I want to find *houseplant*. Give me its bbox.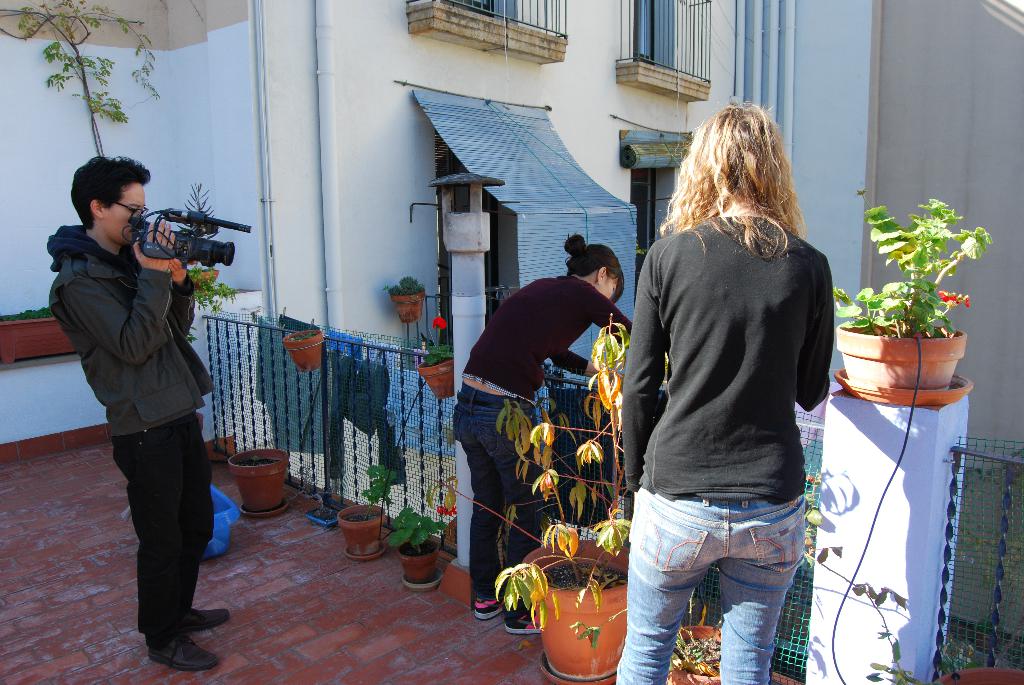
<box>389,510,438,584</box>.
